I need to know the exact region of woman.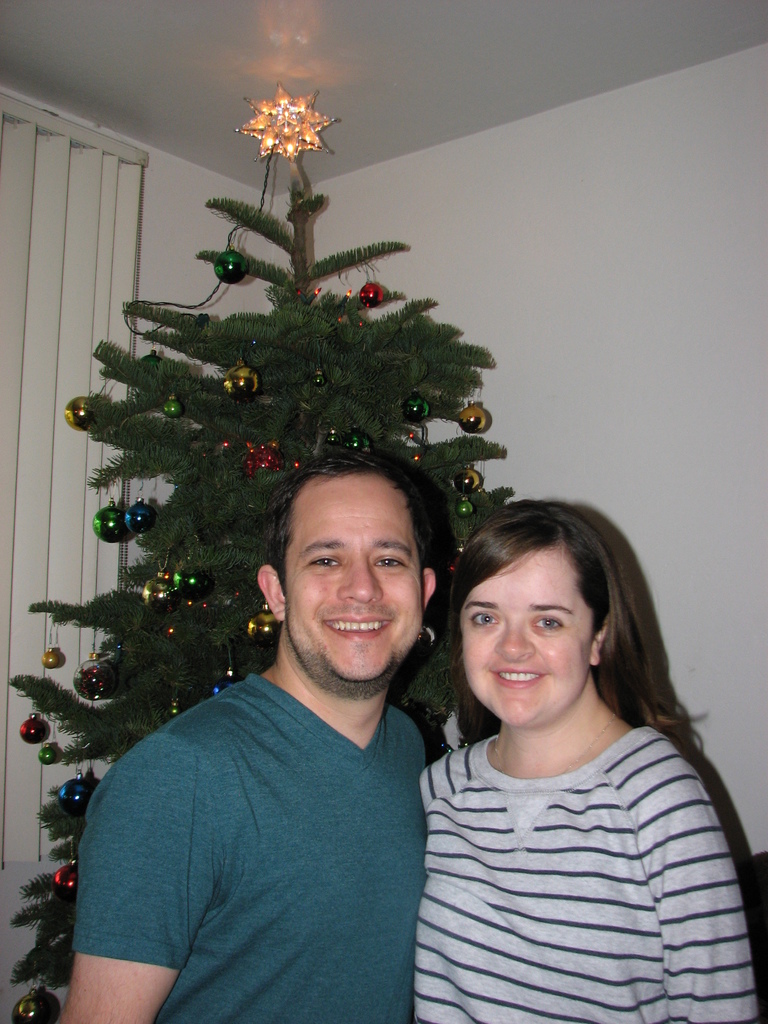
Region: x1=380 y1=477 x2=752 y2=1023.
